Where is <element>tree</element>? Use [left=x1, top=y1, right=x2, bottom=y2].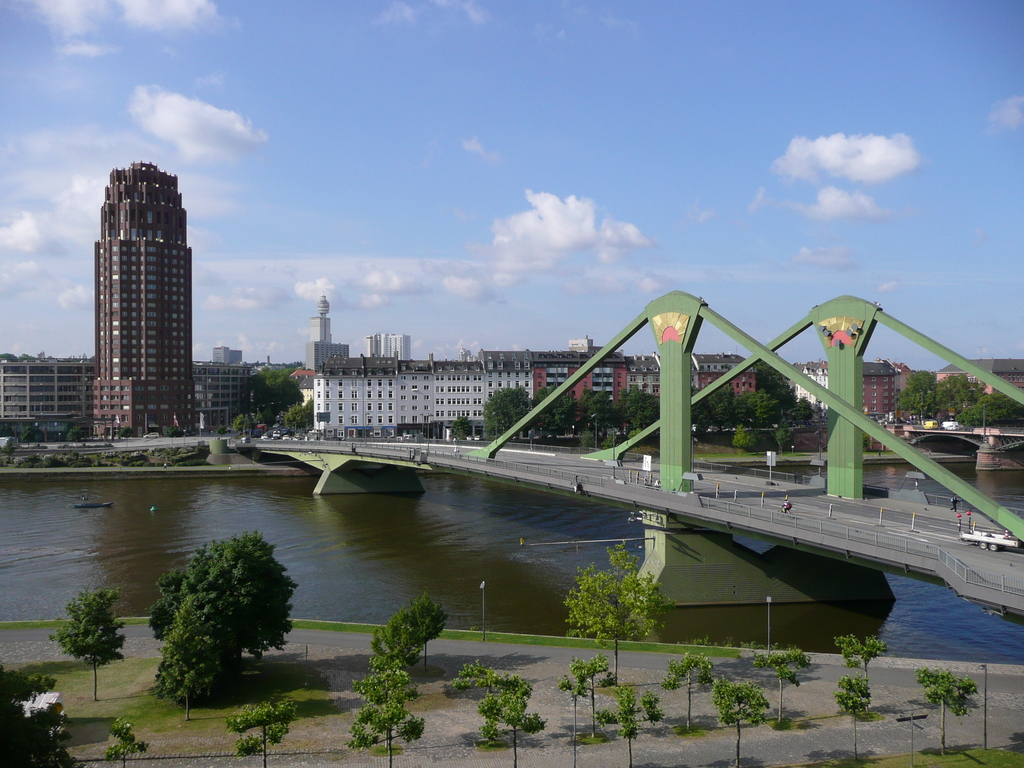
[left=836, top=633, right=890, bottom=703].
